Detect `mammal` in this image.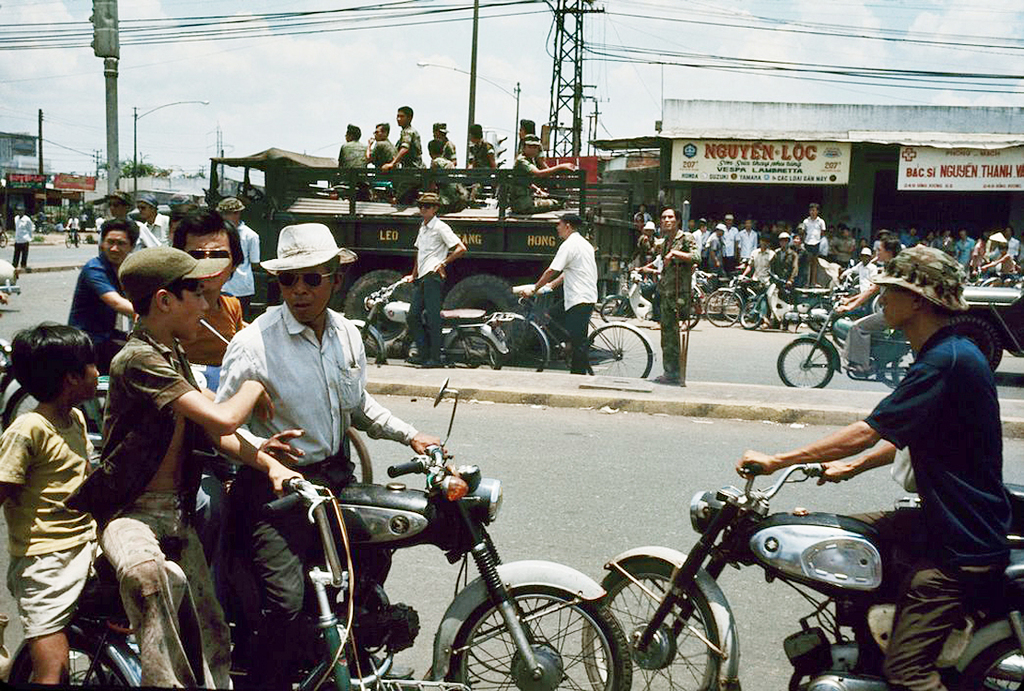
Detection: (x1=524, y1=214, x2=594, y2=369).
